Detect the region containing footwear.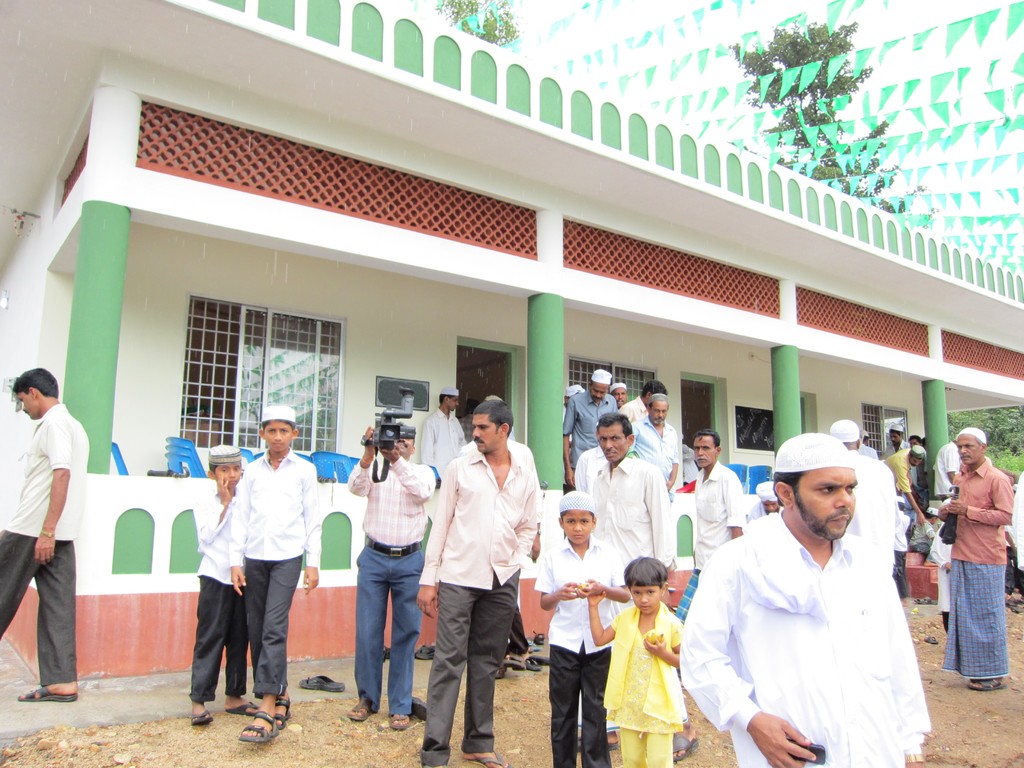
472 755 514 767.
